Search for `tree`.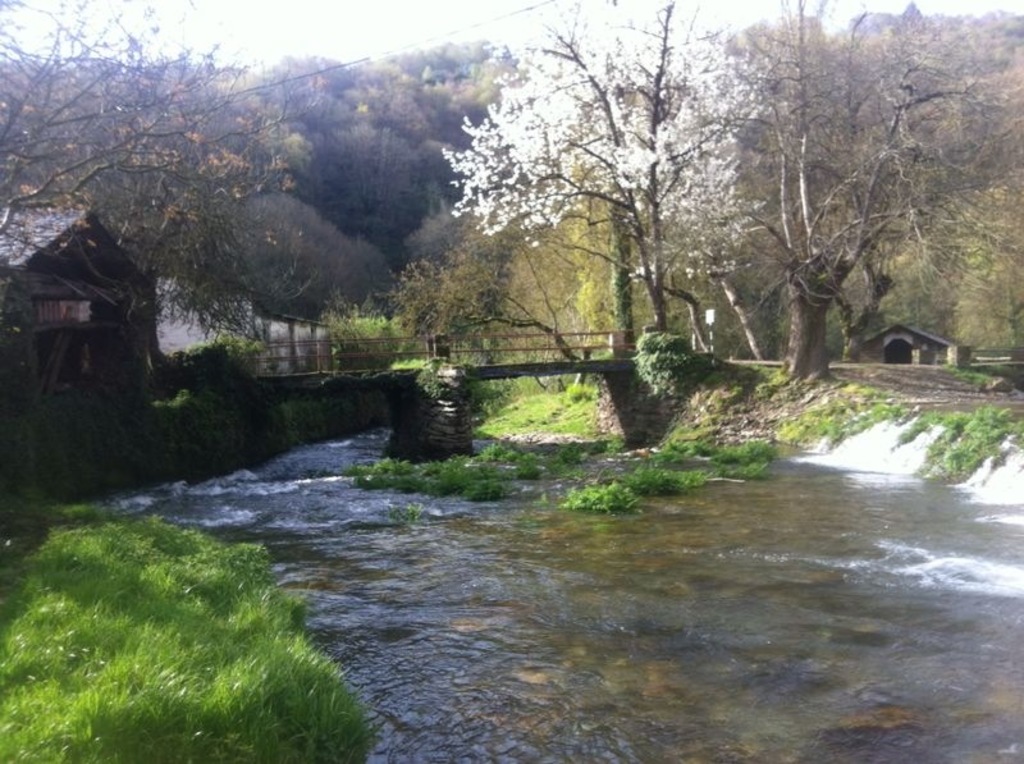
Found at Rect(695, 41, 965, 394).
